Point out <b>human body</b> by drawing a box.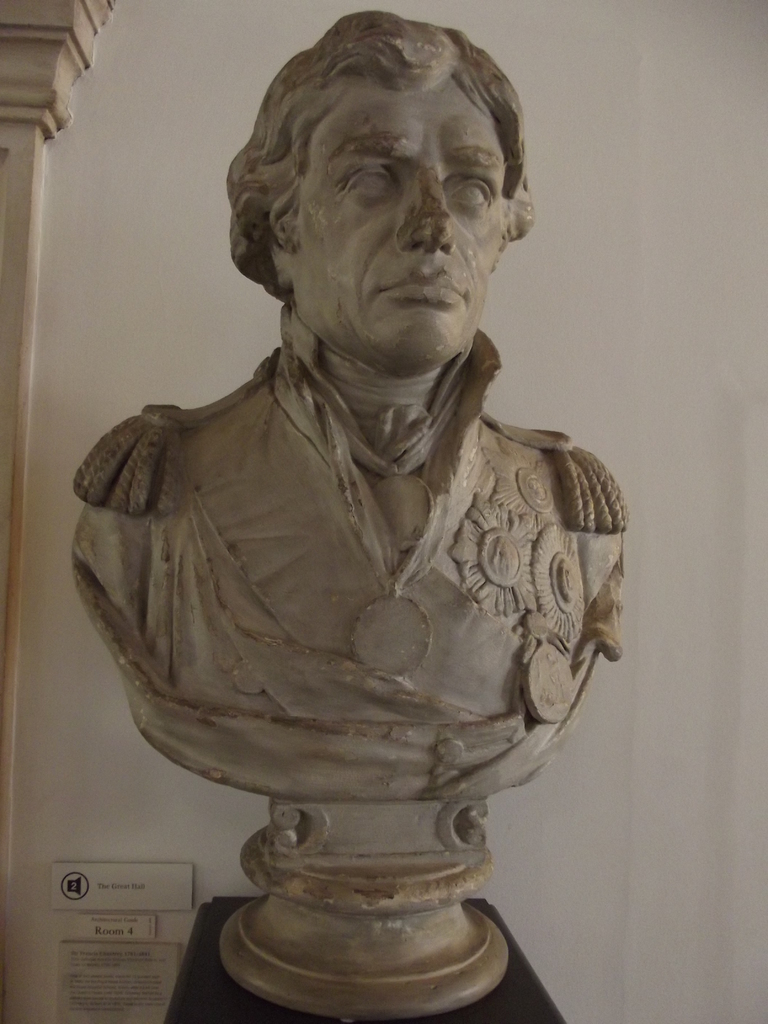
Rect(68, 10, 631, 1014).
